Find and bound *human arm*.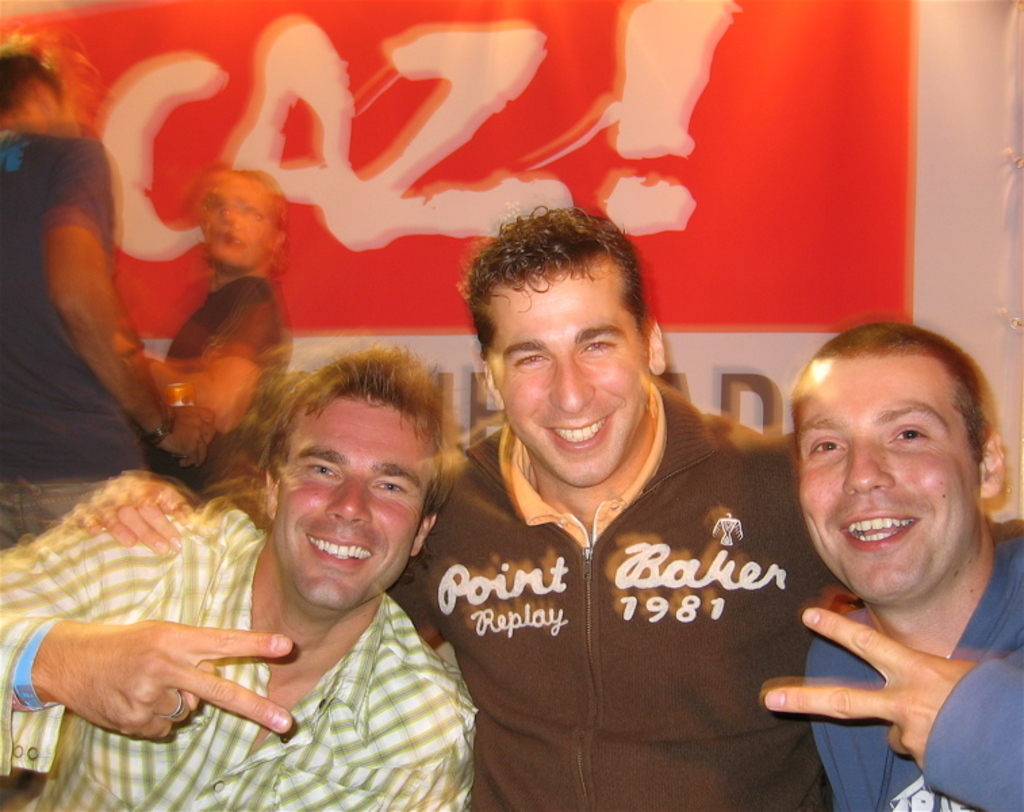
Bound: [127,287,277,441].
